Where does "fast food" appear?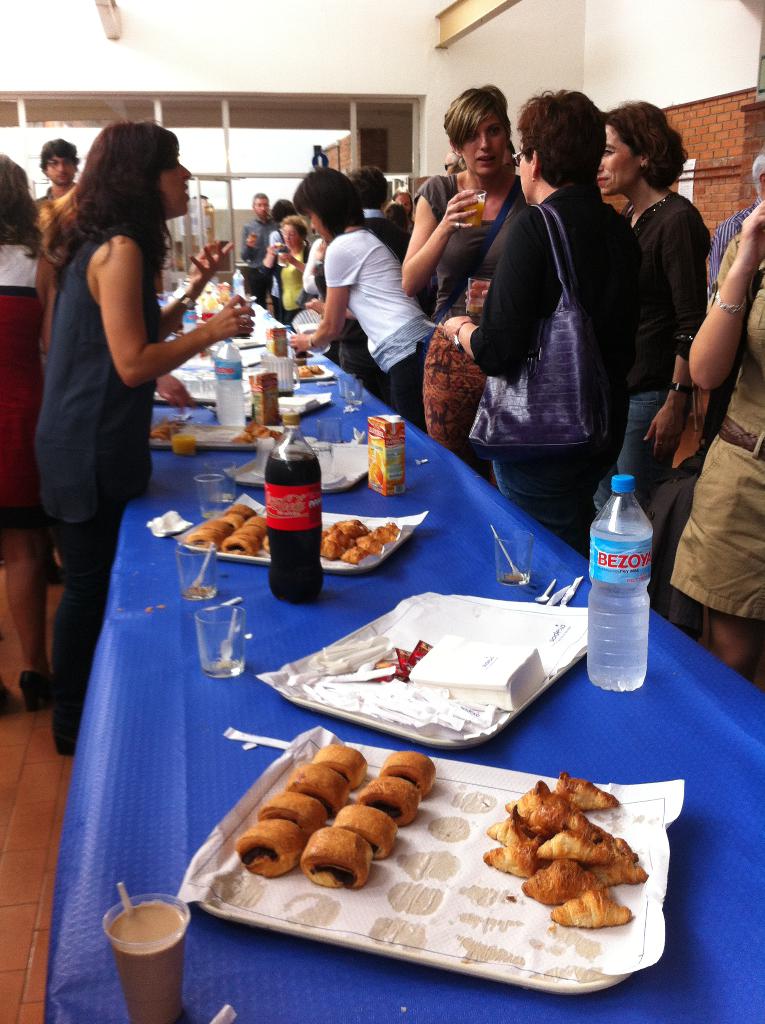
Appears at box=[200, 520, 231, 536].
